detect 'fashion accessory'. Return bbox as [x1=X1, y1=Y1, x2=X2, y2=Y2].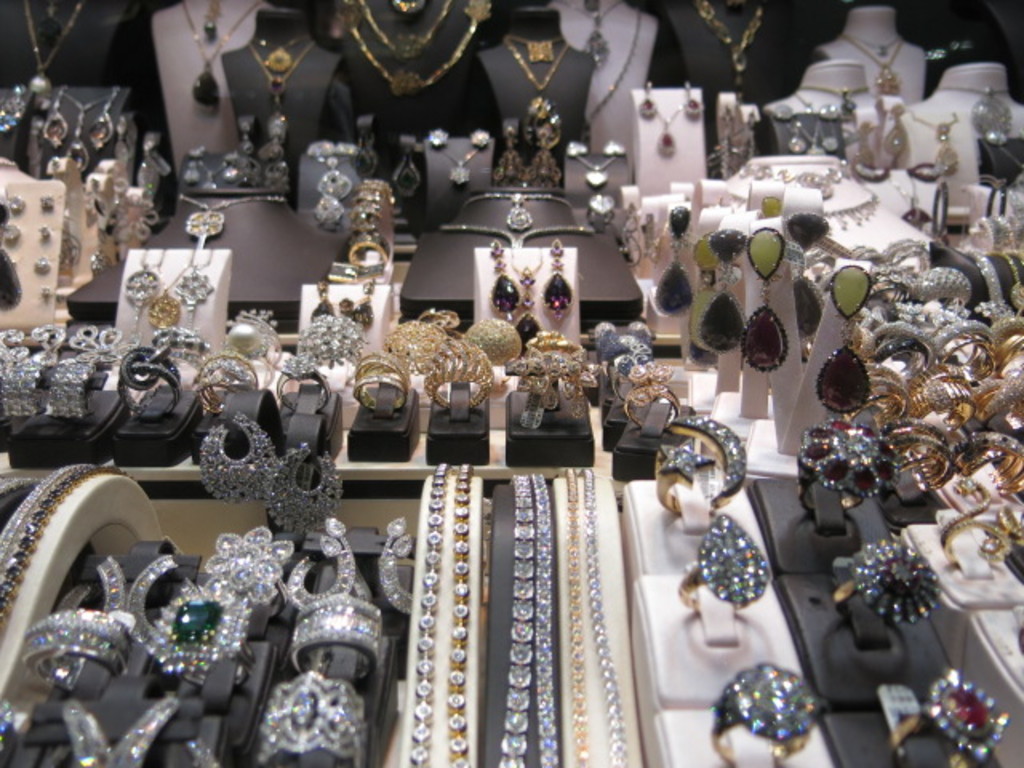
[x1=219, y1=302, x2=288, y2=370].
